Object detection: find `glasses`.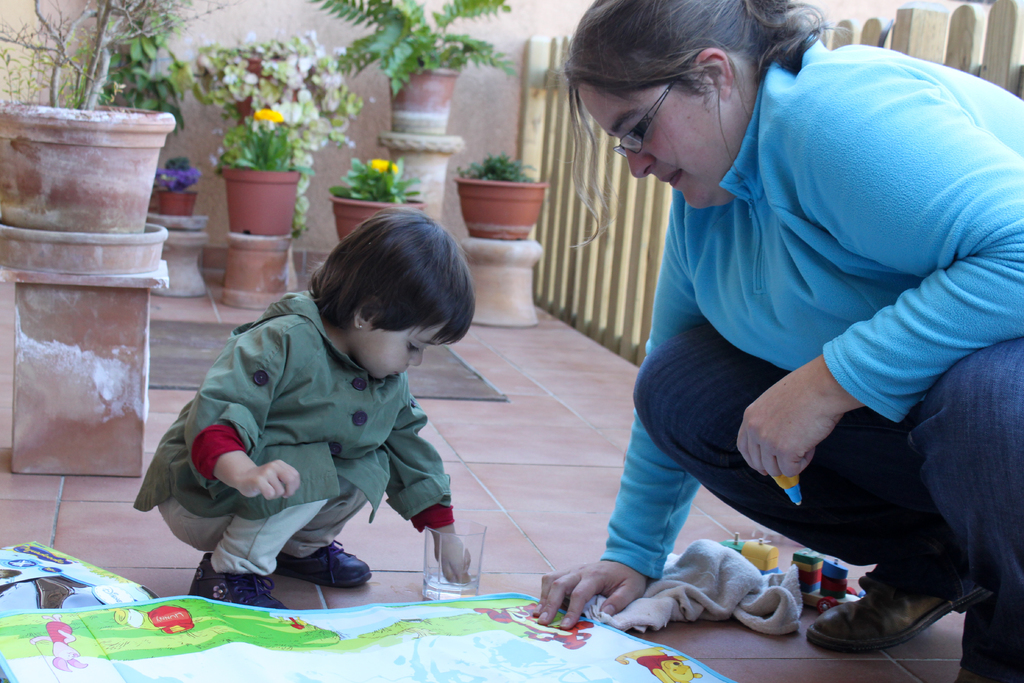
(x1=617, y1=83, x2=673, y2=150).
